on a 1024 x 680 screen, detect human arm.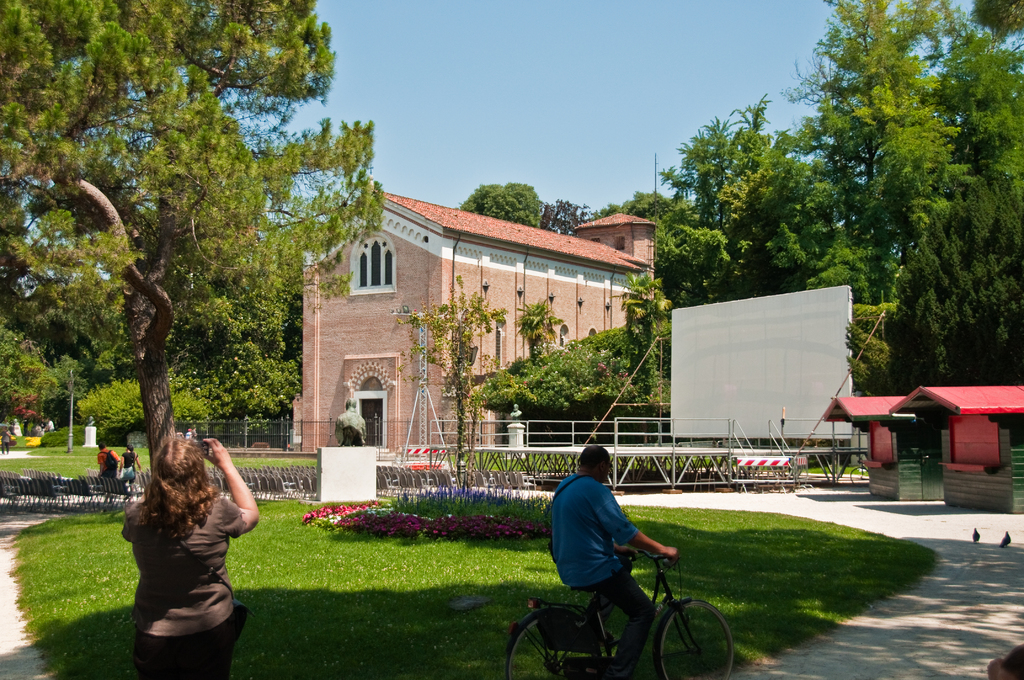
bbox=(111, 449, 122, 465).
